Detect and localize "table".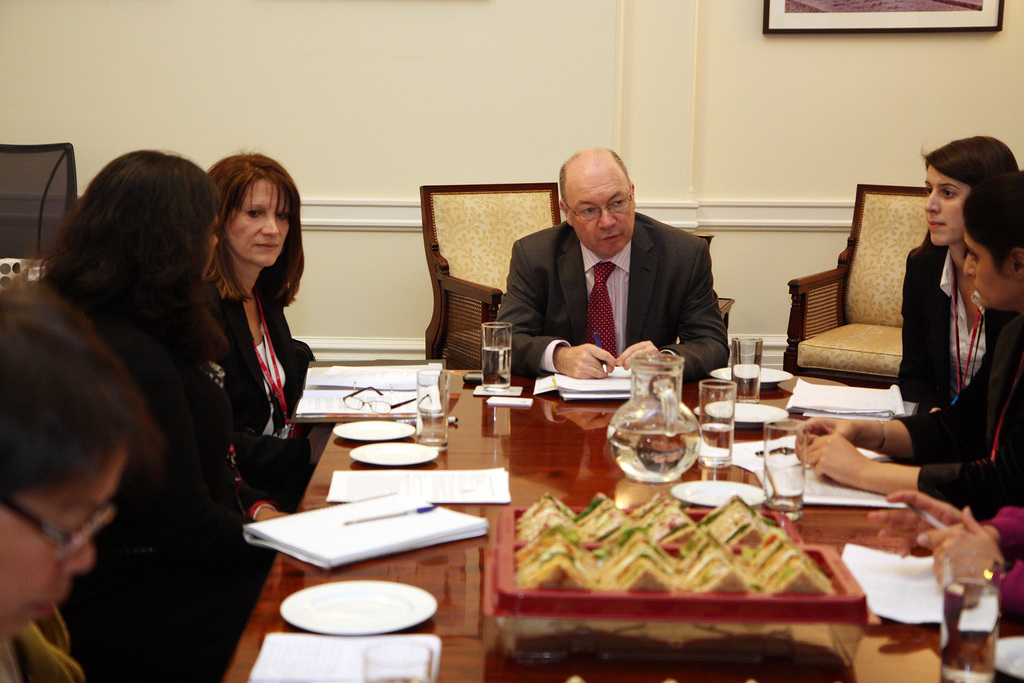
Localized at [224, 368, 1023, 682].
